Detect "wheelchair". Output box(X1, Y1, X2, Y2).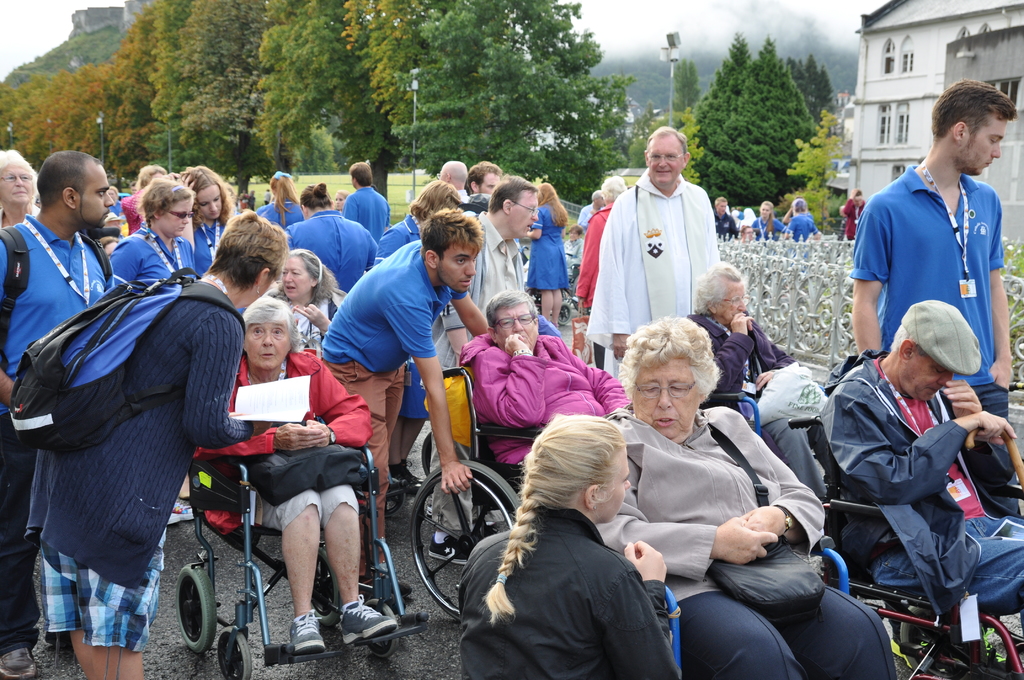
box(654, 531, 847, 679).
